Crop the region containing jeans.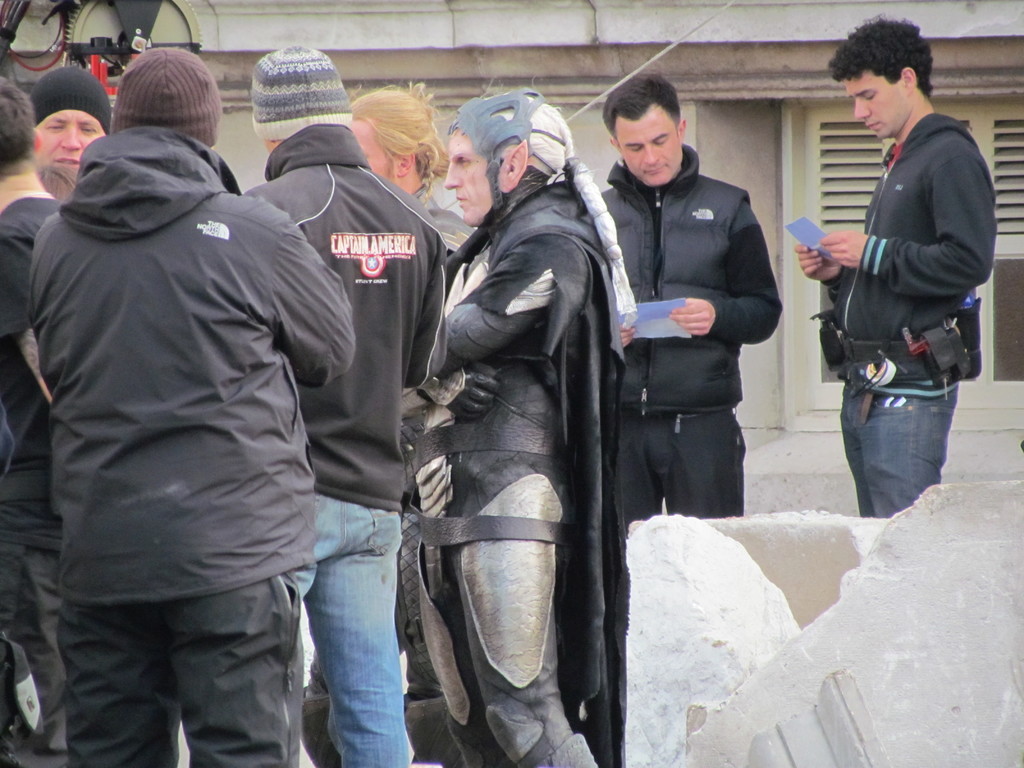
Crop region: (x1=847, y1=380, x2=961, y2=519).
